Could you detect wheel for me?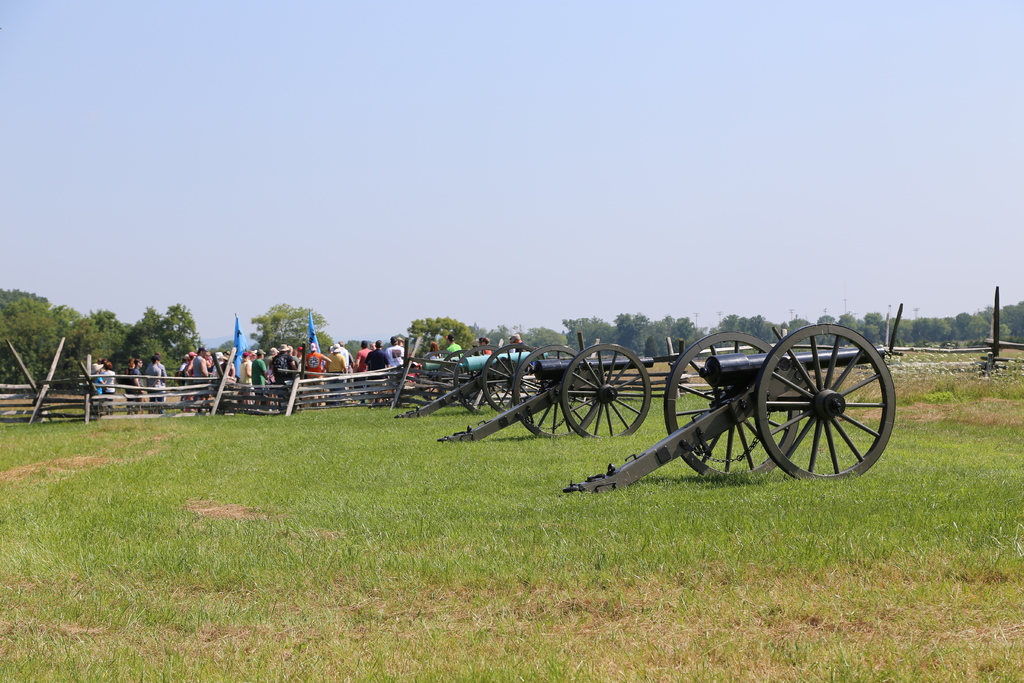
Detection result: pyautogui.locateOnScreen(557, 342, 650, 441).
